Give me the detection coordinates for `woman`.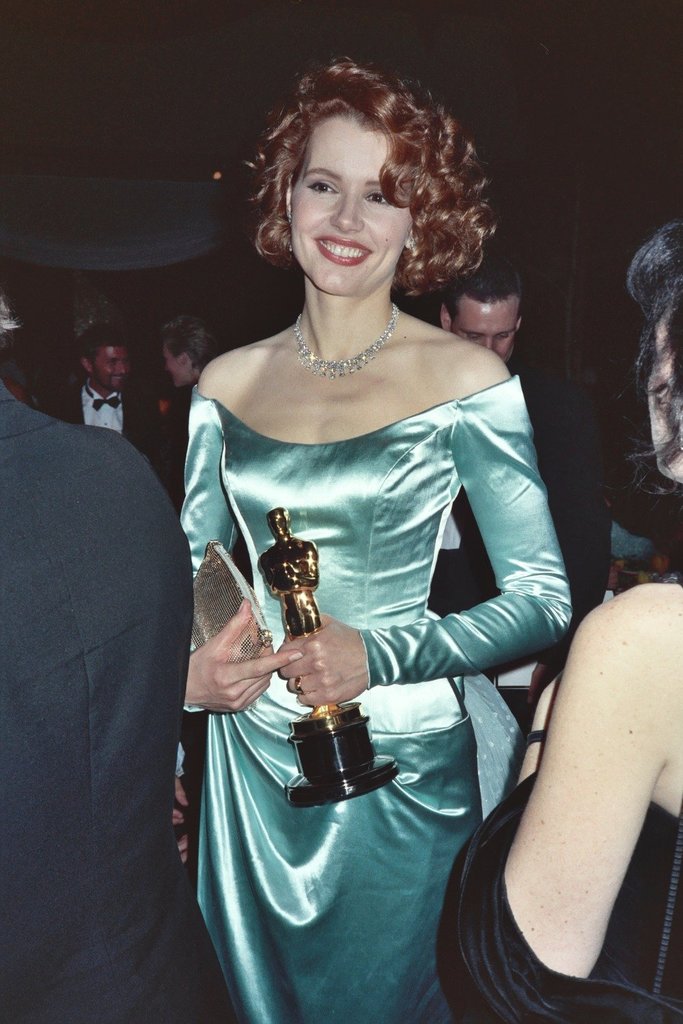
(left=432, top=217, right=682, bottom=1023).
